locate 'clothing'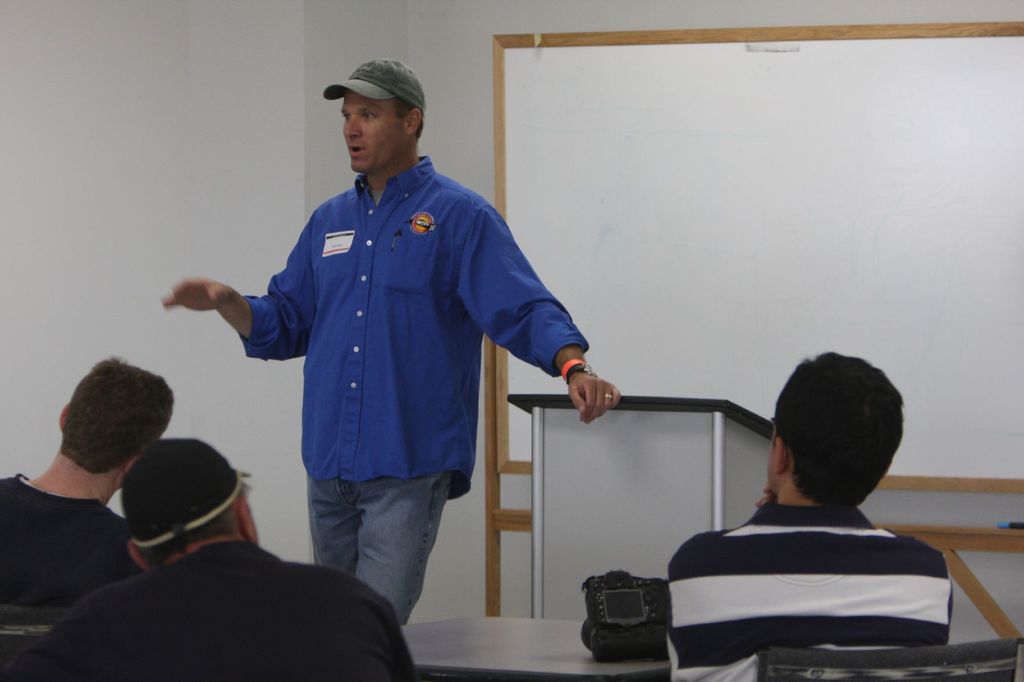
[left=207, top=136, right=586, bottom=592]
